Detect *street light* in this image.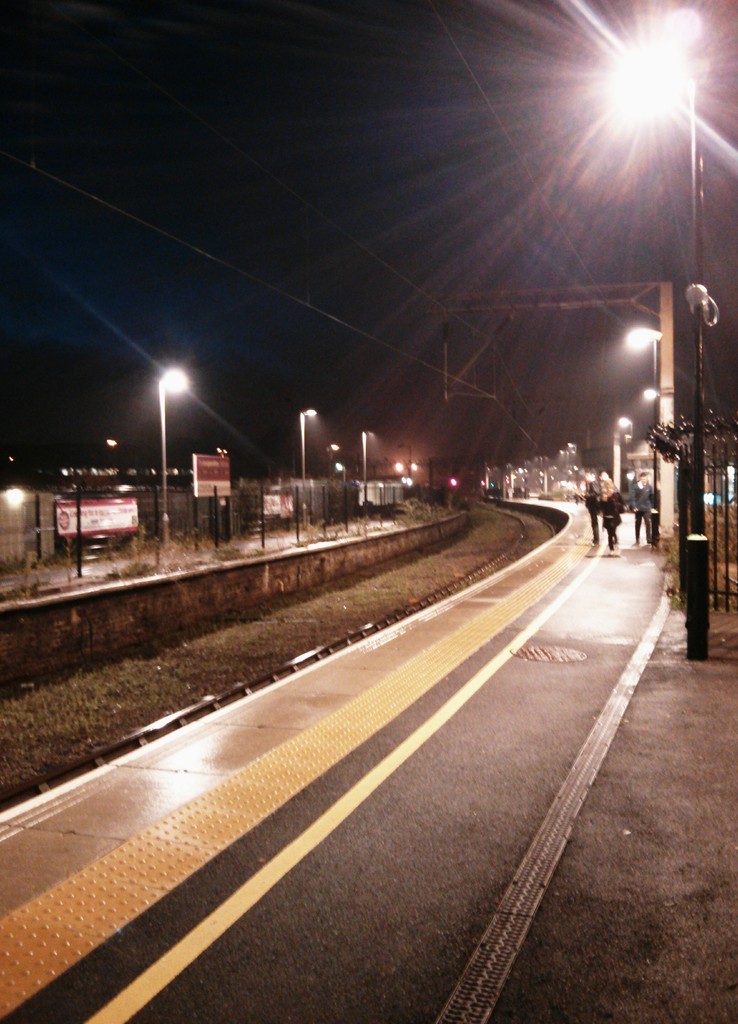
Detection: [297, 407, 320, 529].
